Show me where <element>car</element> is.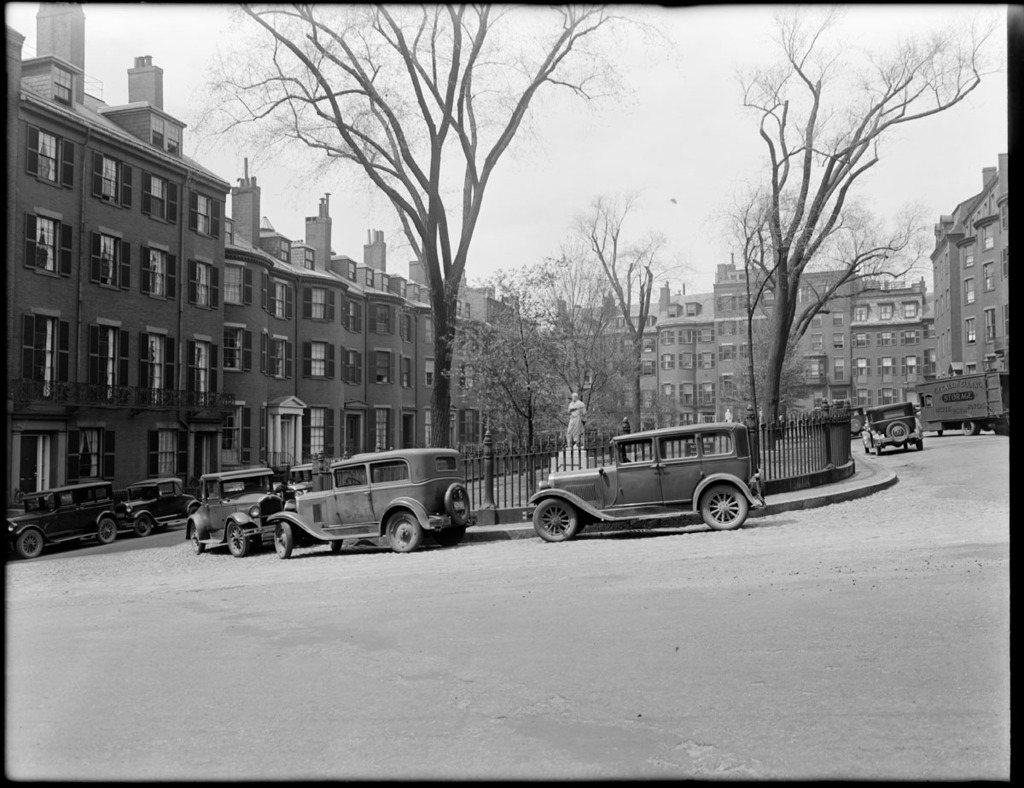
<element>car</element> is at detection(182, 463, 295, 554).
